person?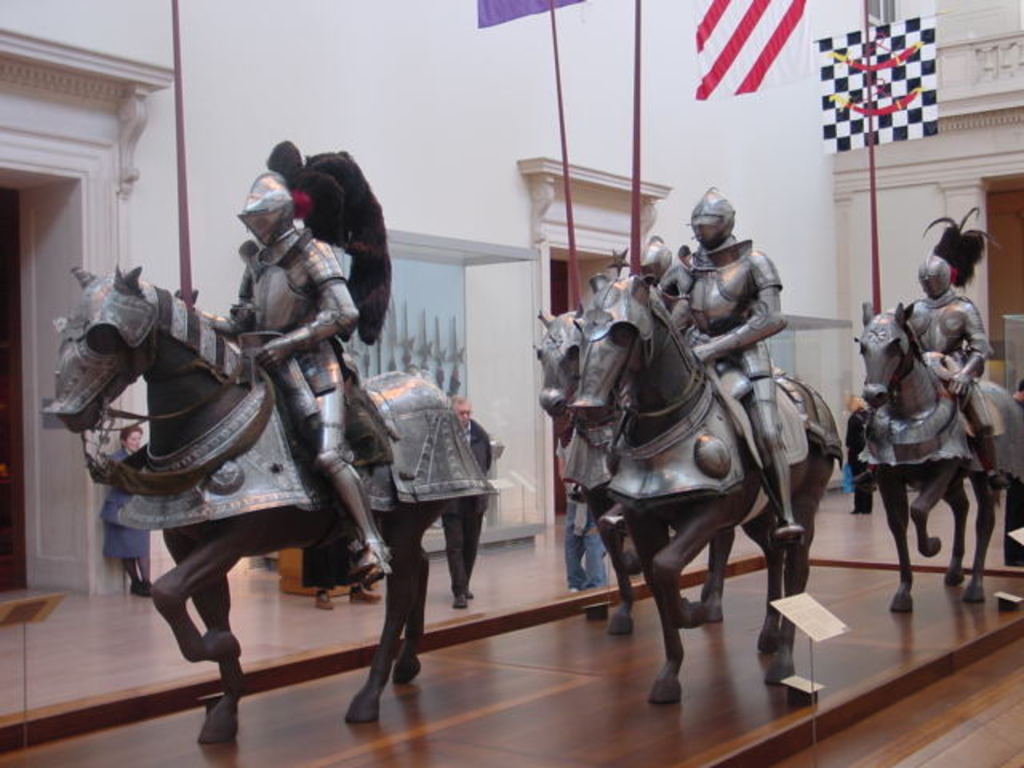
box=[638, 234, 675, 290]
